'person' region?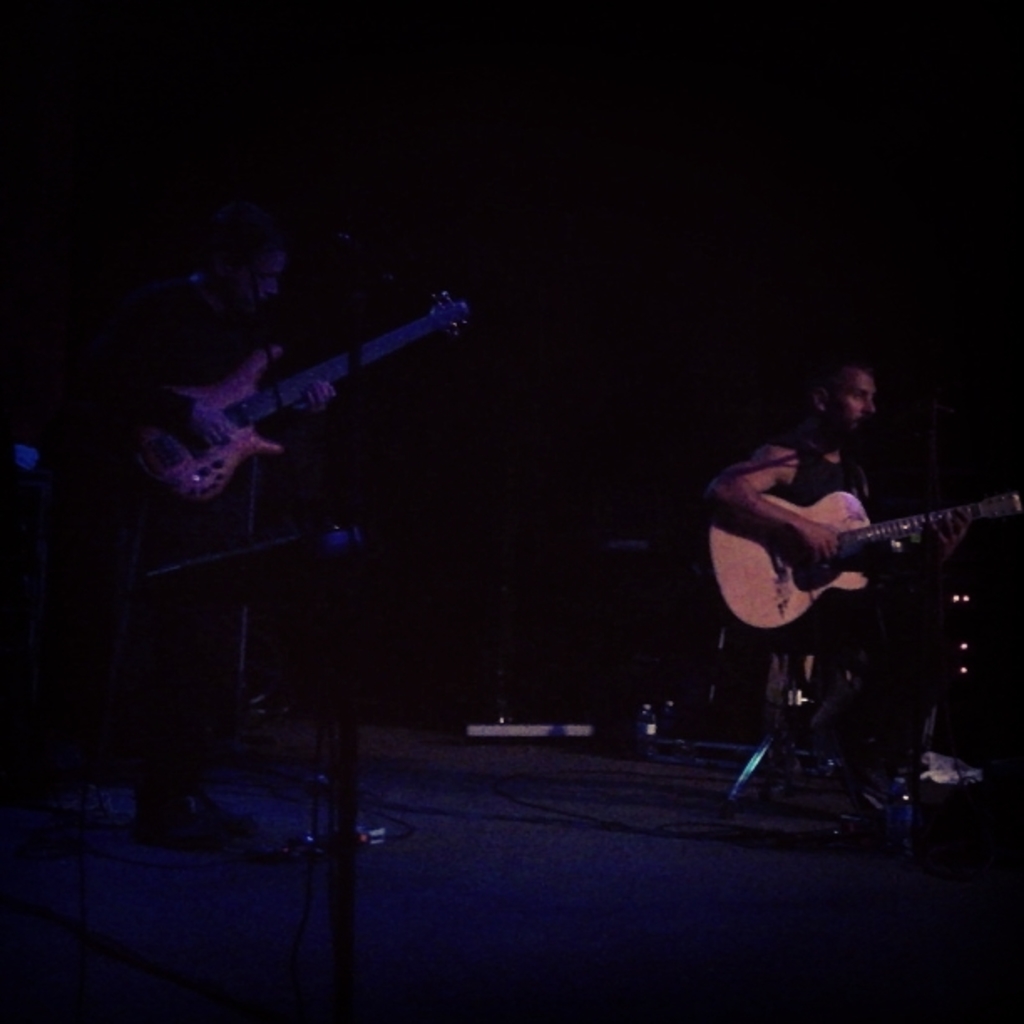
(723, 318, 960, 808)
